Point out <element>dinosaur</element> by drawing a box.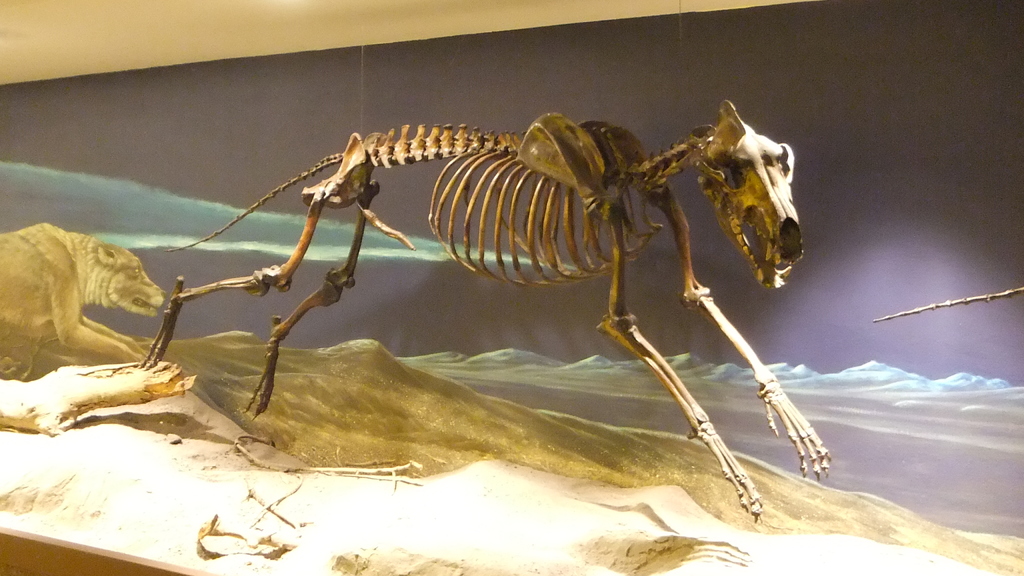
x1=137 y1=93 x2=840 y2=523.
